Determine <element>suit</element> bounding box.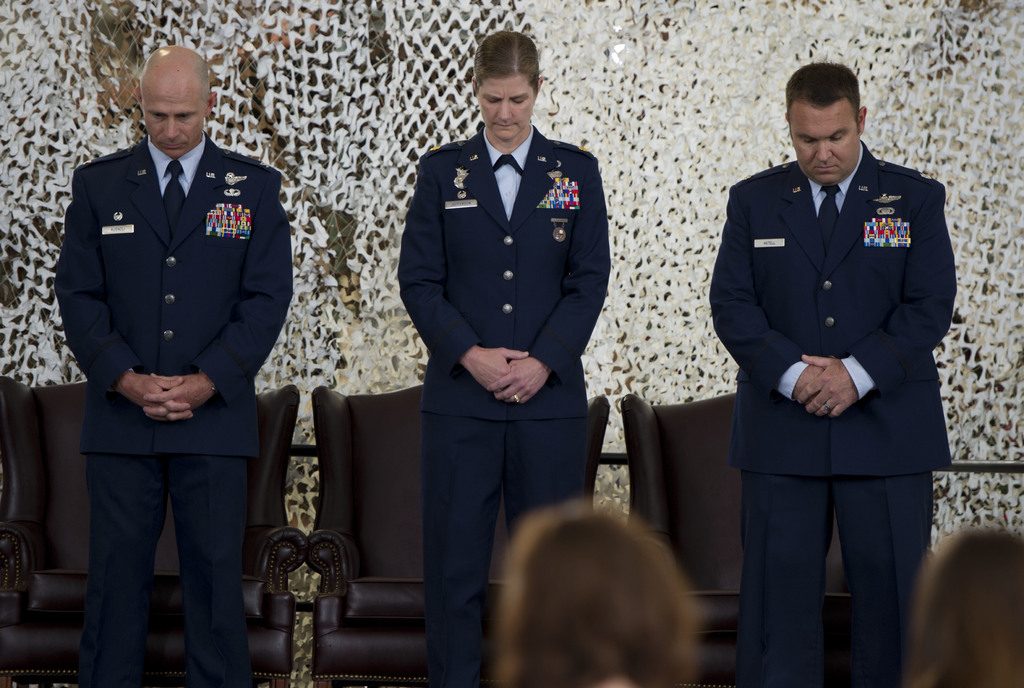
Determined: left=709, top=136, right=956, bottom=687.
